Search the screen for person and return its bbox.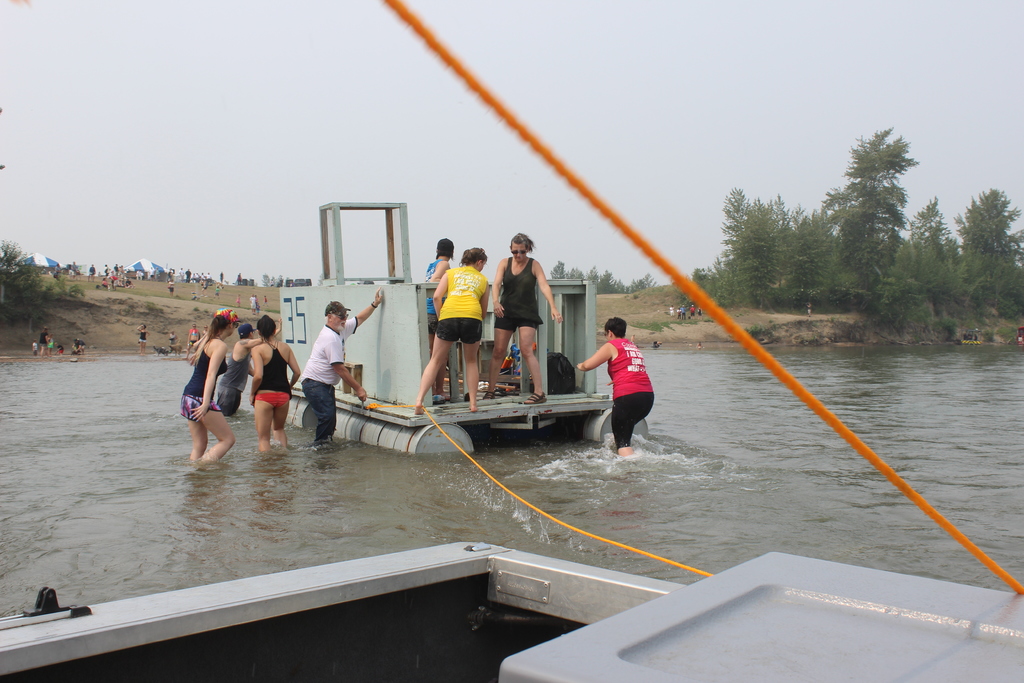
Found: <region>150, 268, 155, 280</region>.
